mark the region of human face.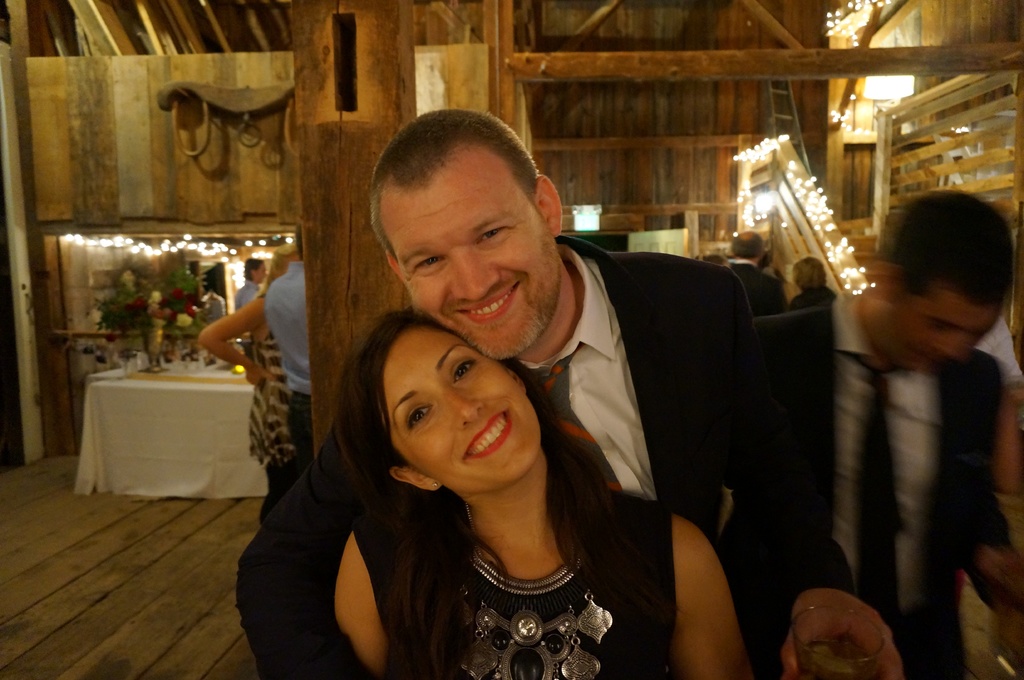
Region: (383,330,544,491).
